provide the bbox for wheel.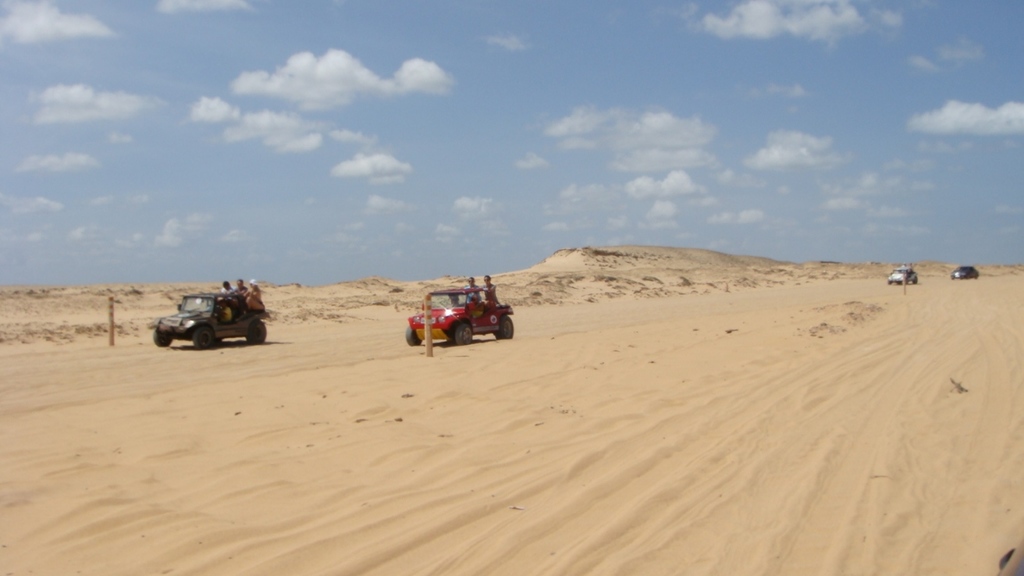
451 321 475 342.
